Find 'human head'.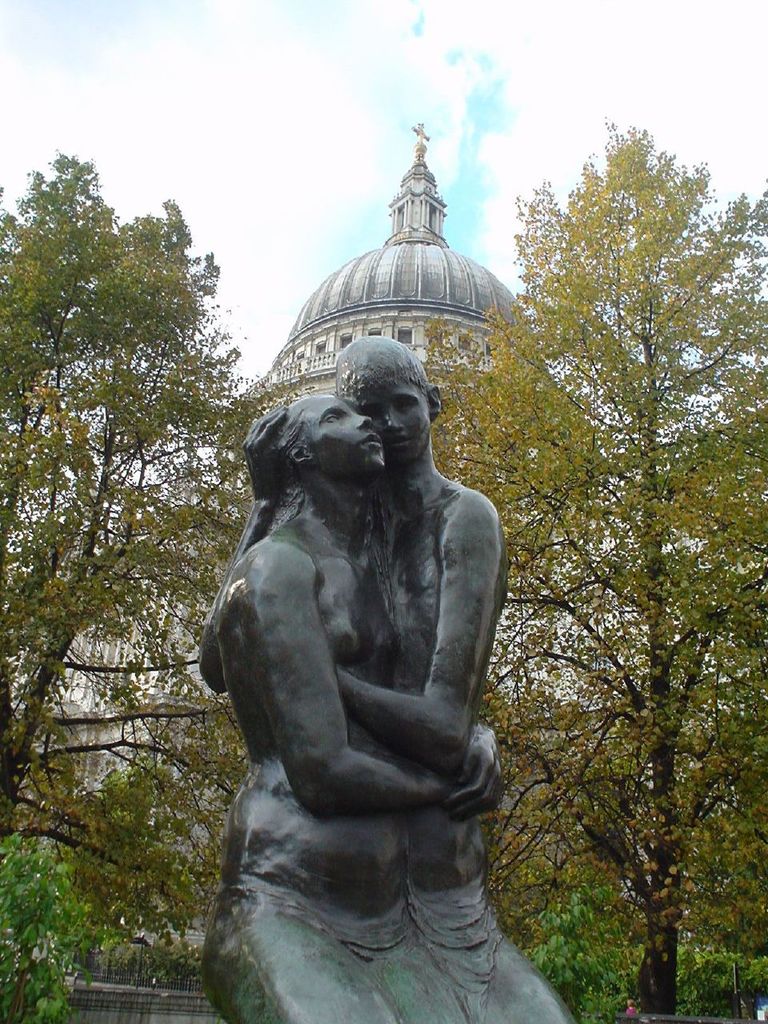
x1=276 y1=392 x2=386 y2=482.
